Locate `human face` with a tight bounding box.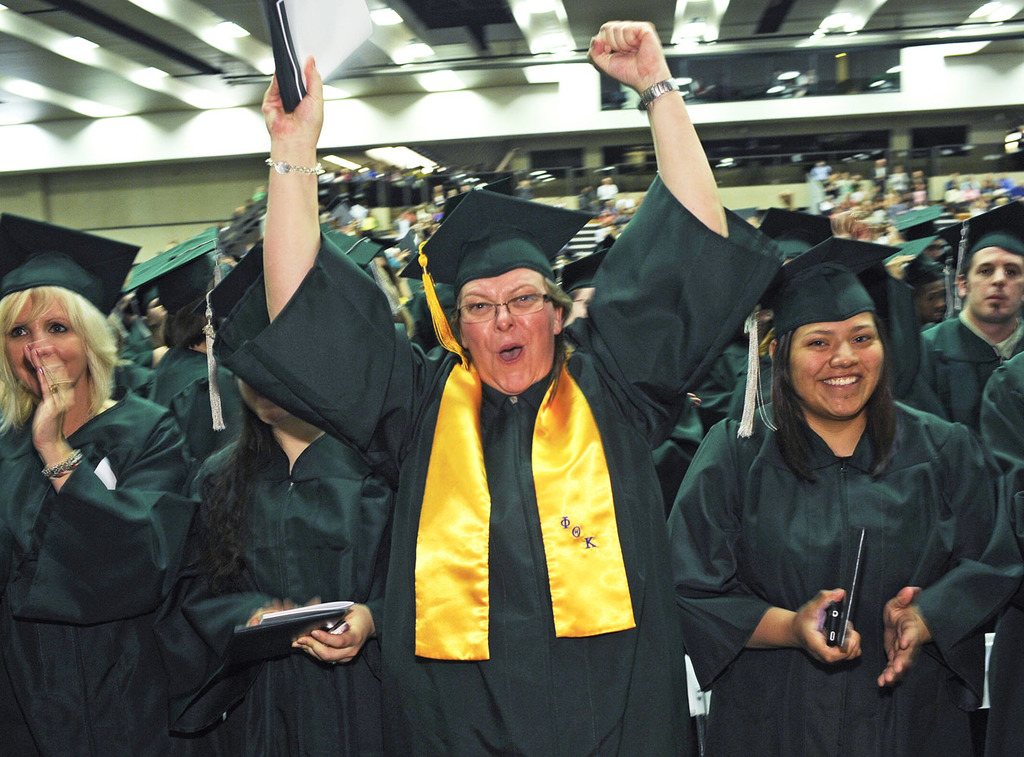
(x1=4, y1=304, x2=86, y2=391).
